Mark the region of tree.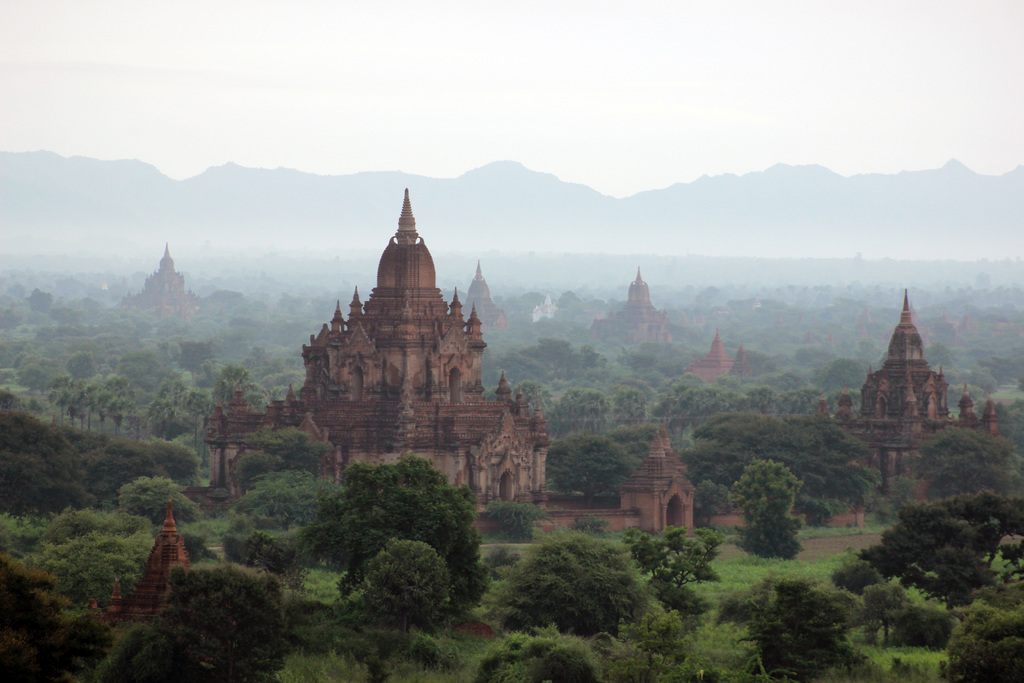
Region: detection(156, 566, 284, 675).
